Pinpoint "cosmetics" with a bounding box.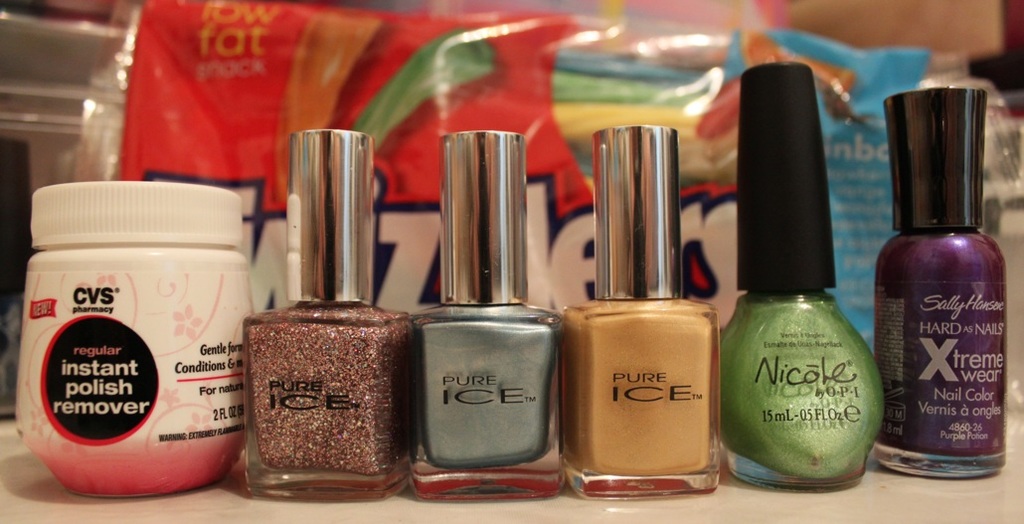
crop(248, 128, 412, 509).
